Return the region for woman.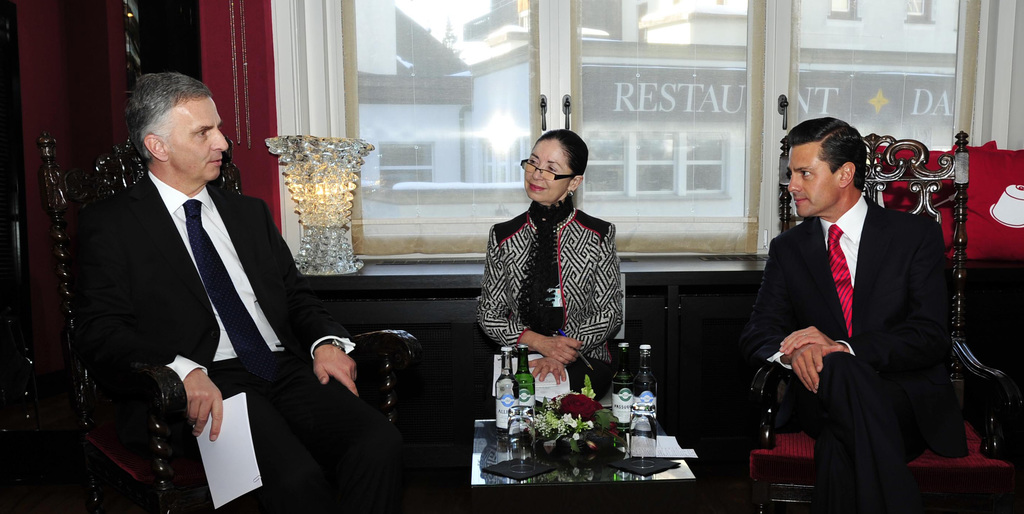
select_region(470, 120, 636, 439).
